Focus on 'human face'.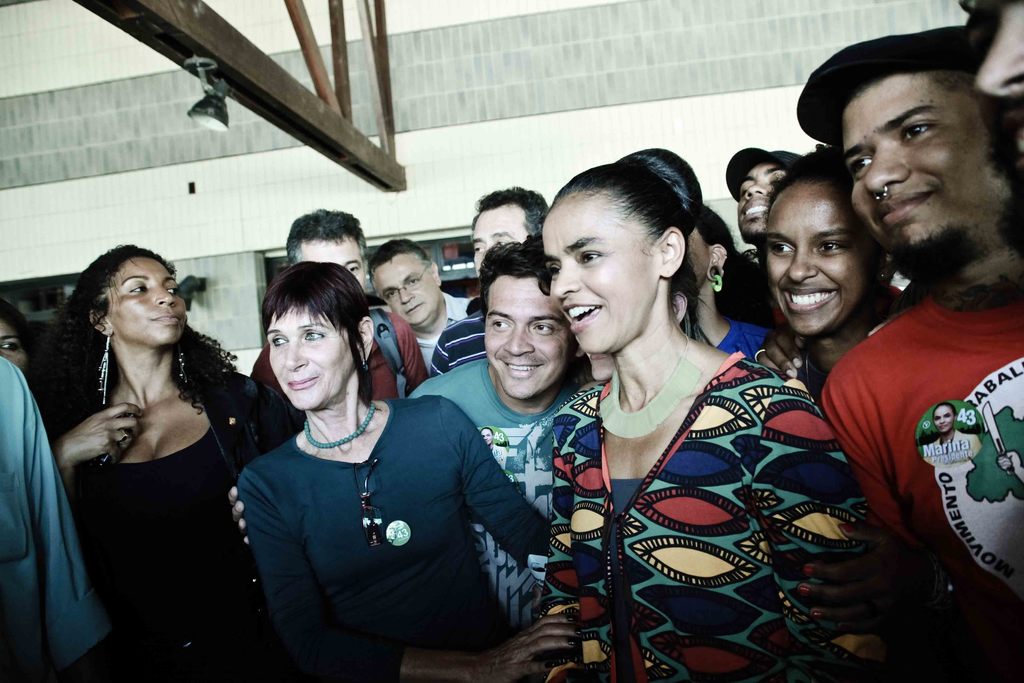
Focused at (x1=852, y1=76, x2=1012, y2=261).
